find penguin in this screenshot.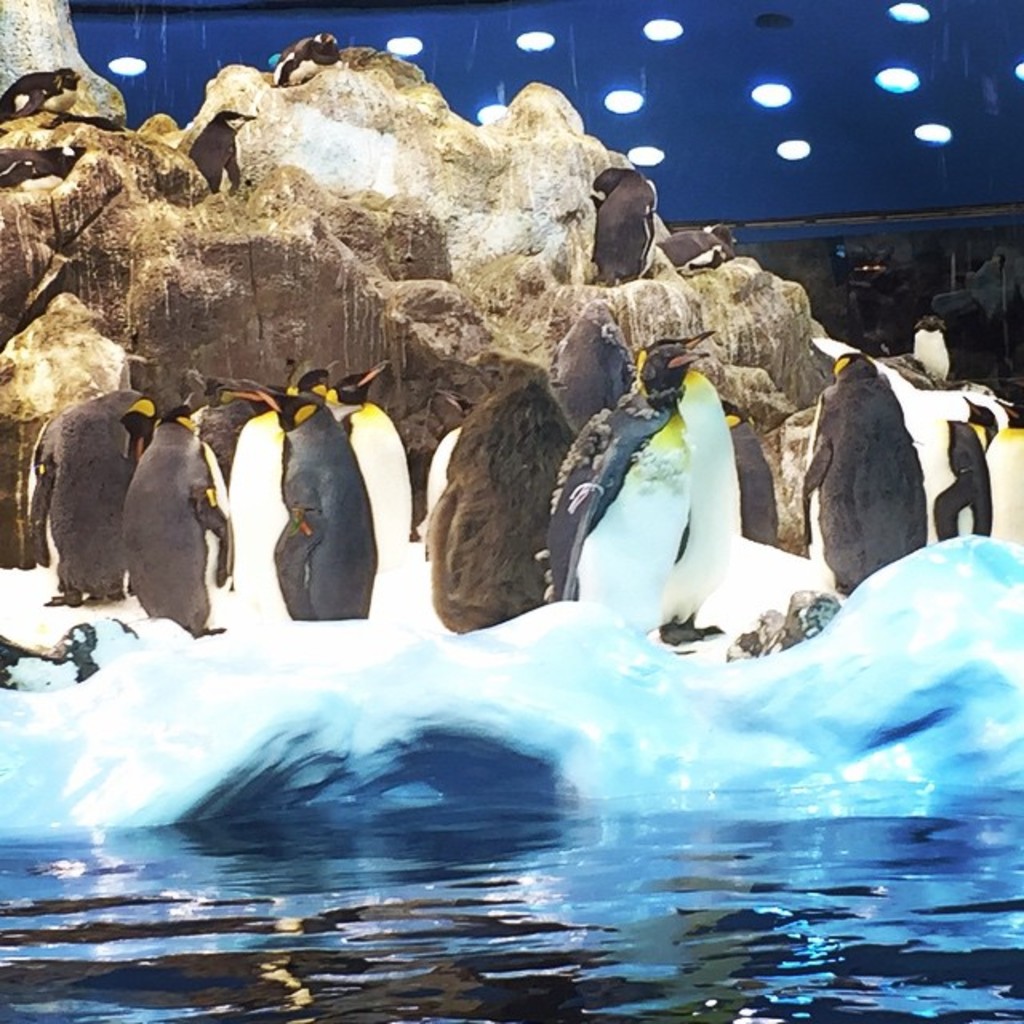
The bounding box for penguin is [left=187, top=109, right=258, bottom=192].
